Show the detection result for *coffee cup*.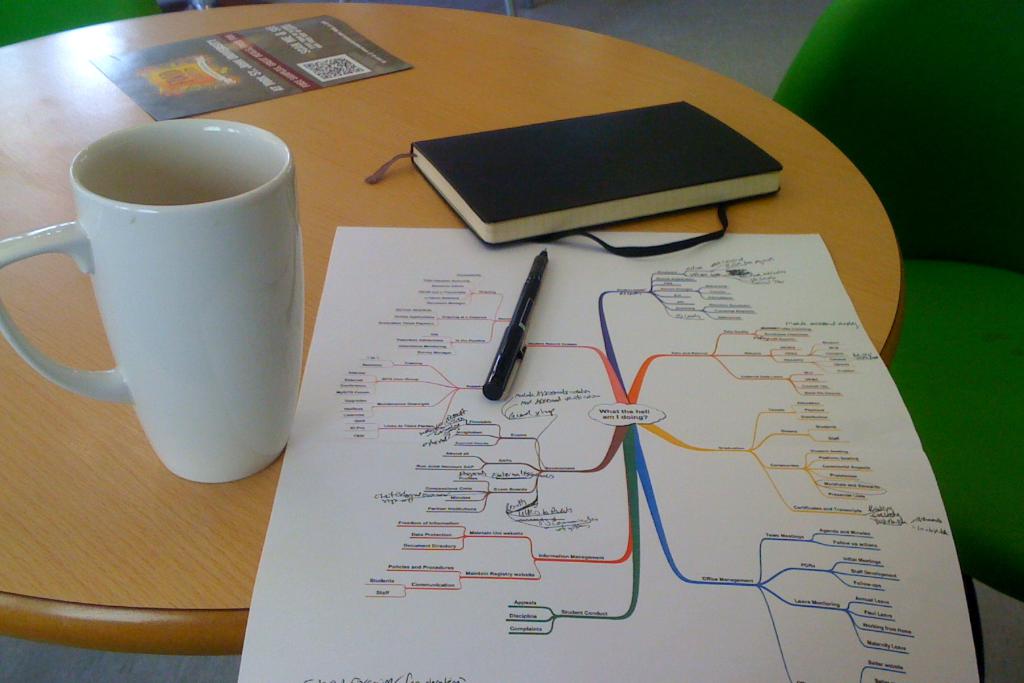
(left=0, top=120, right=309, bottom=481).
